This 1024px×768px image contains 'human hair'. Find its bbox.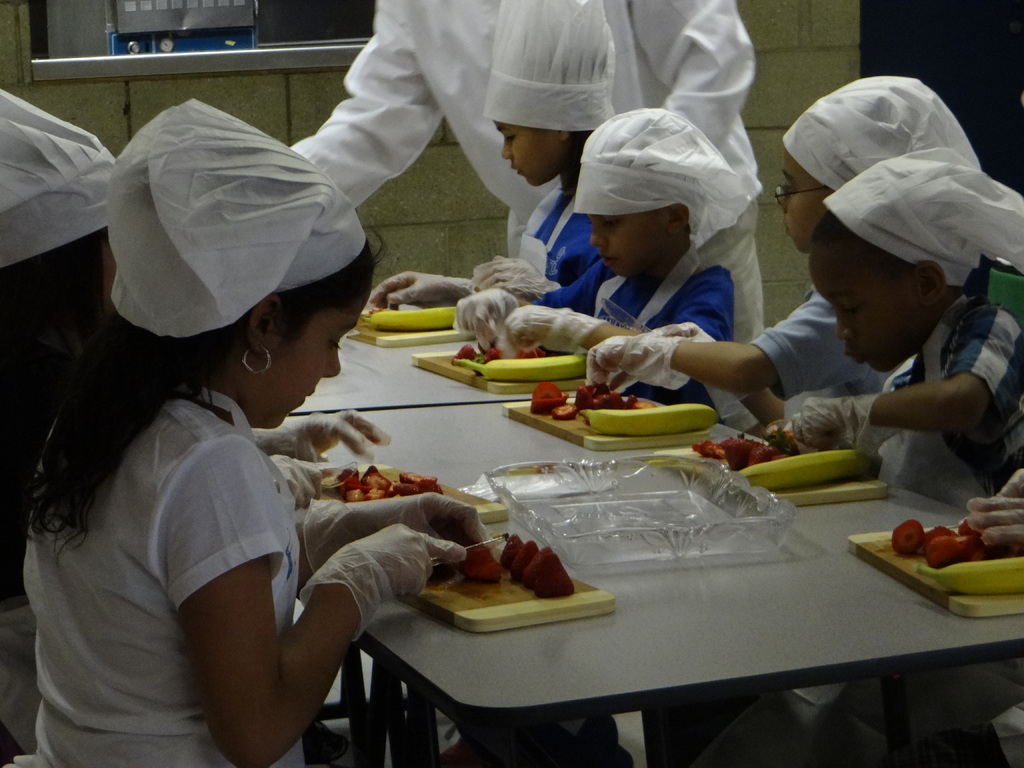
[left=1, top=229, right=105, bottom=417].
